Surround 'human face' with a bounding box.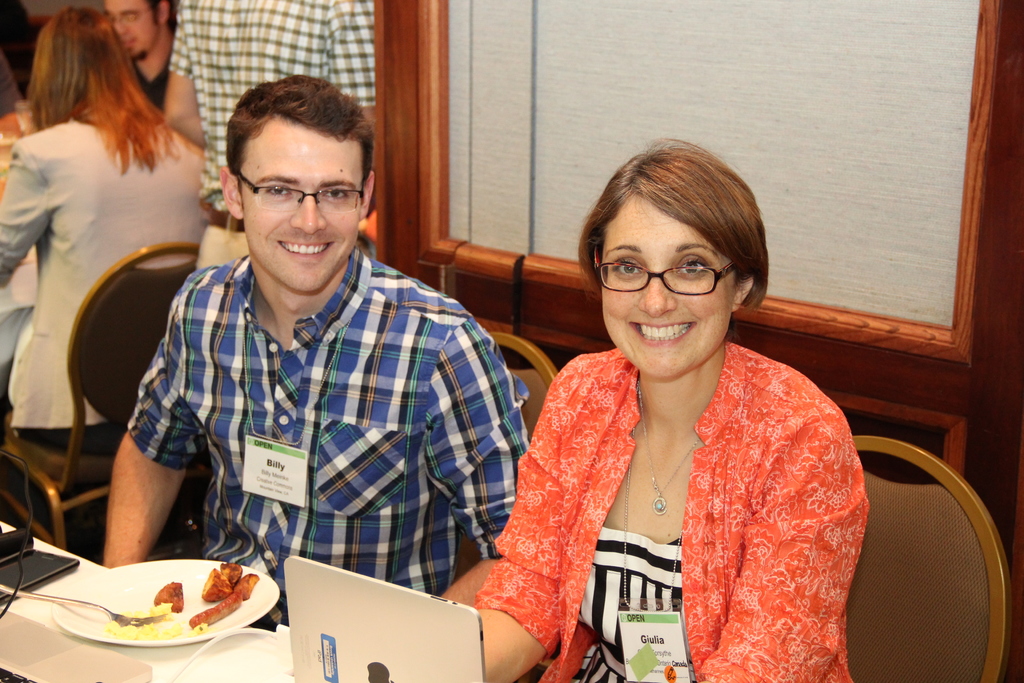
crop(239, 115, 364, 295).
